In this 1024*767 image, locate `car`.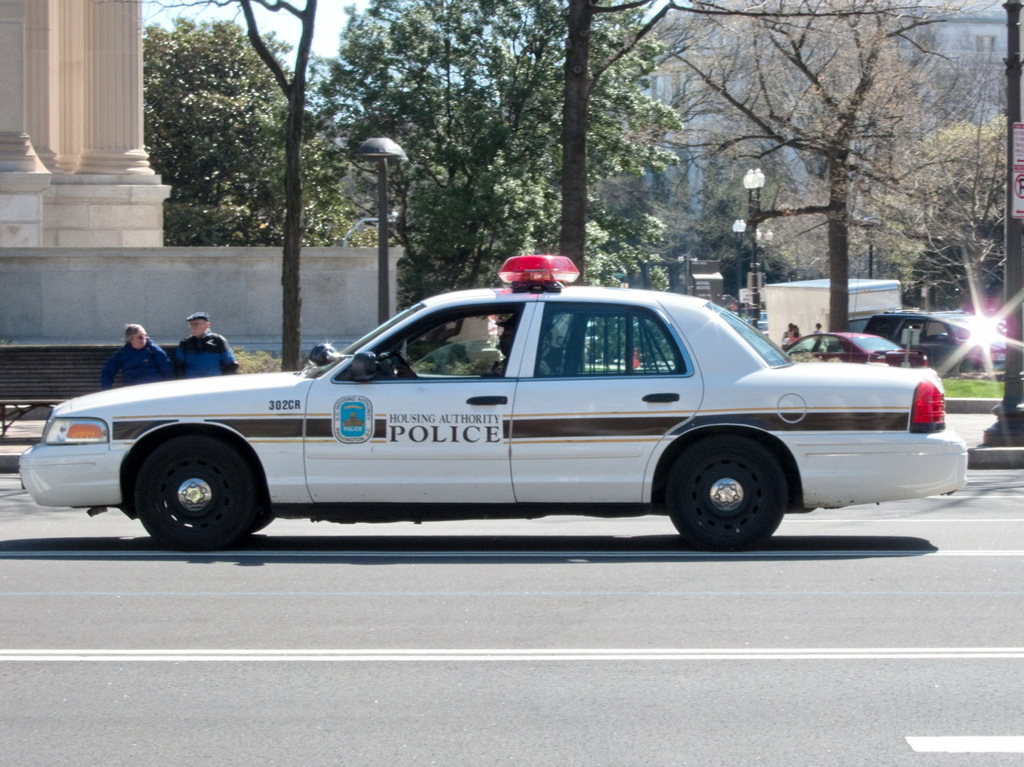
Bounding box: bbox(871, 314, 1002, 365).
